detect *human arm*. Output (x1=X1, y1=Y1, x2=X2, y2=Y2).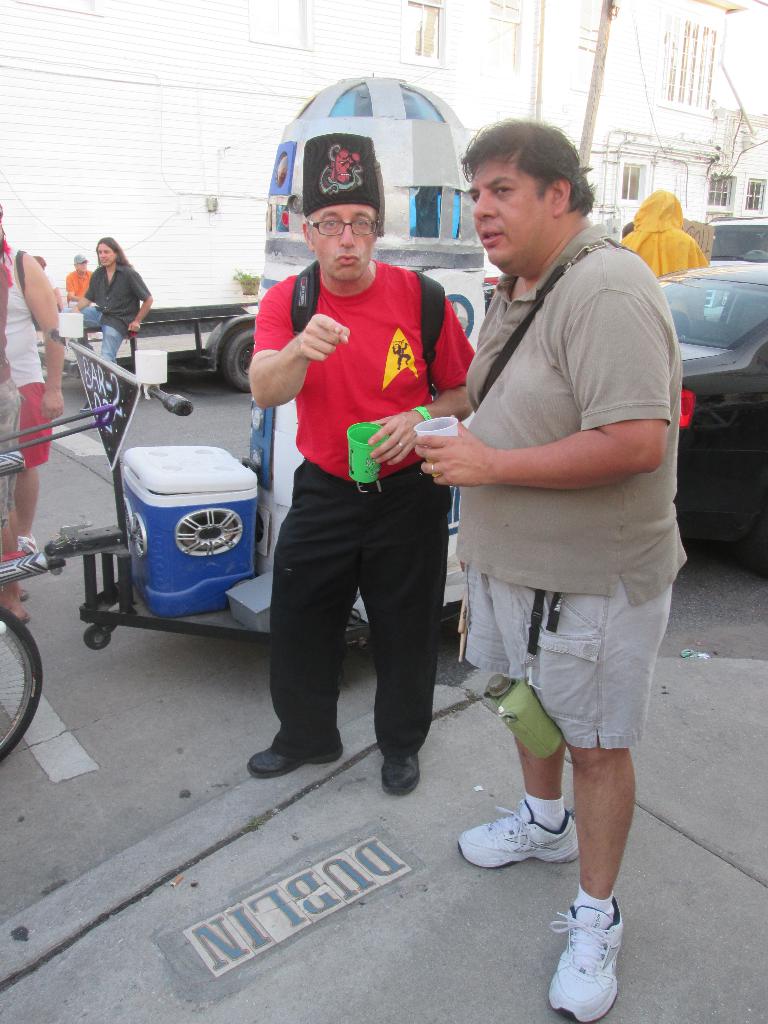
(x1=12, y1=244, x2=72, y2=420).
